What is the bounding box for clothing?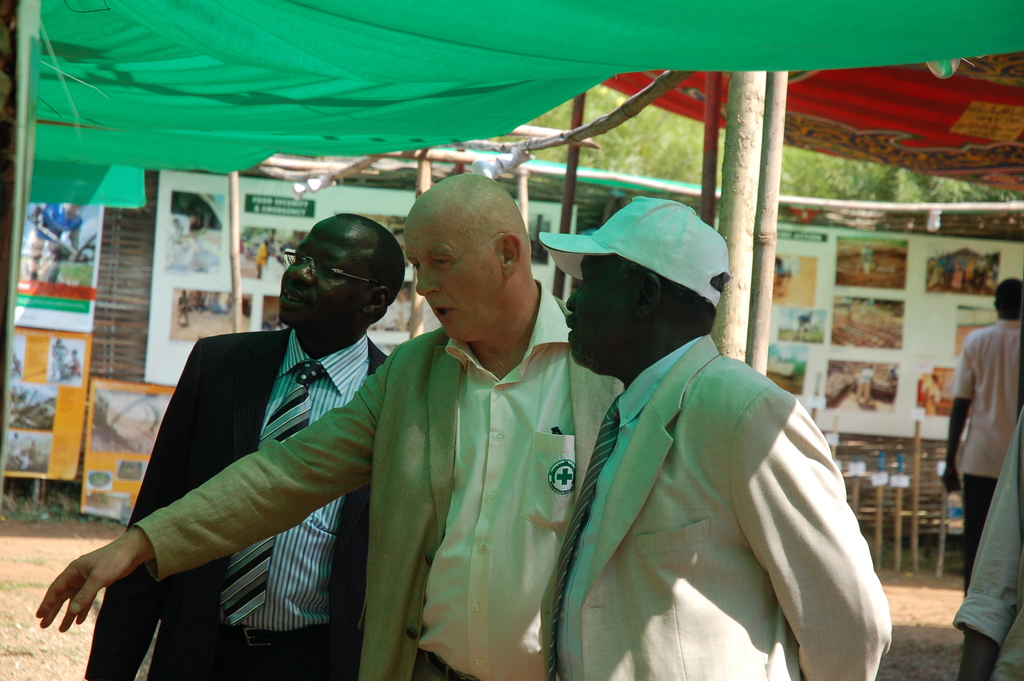
(x1=551, y1=287, x2=886, y2=680).
